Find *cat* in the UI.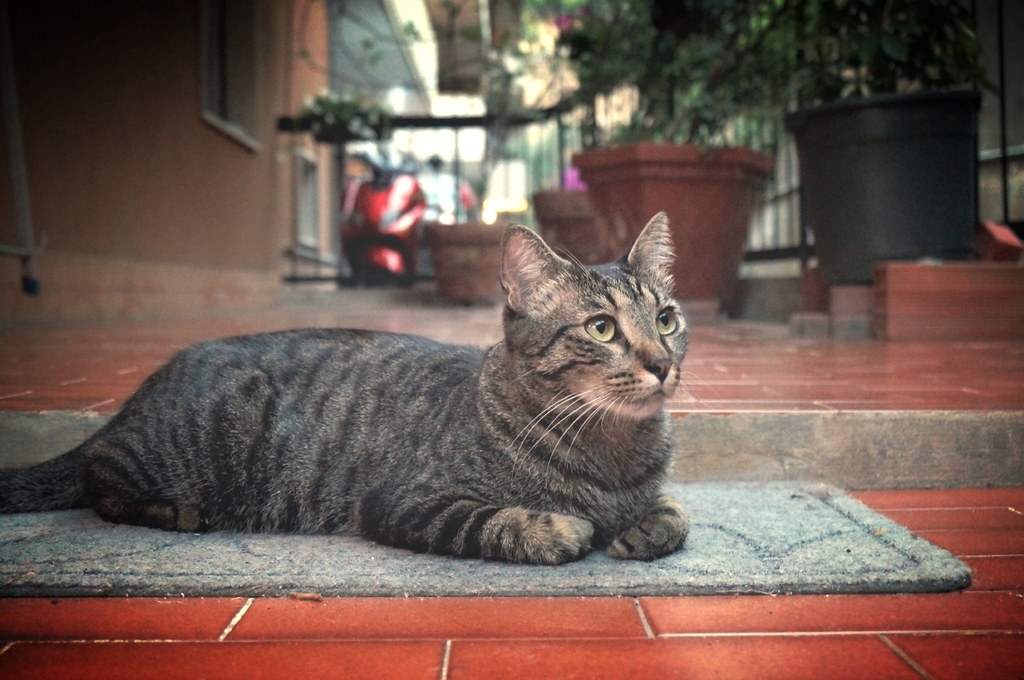
UI element at [0, 209, 719, 567].
